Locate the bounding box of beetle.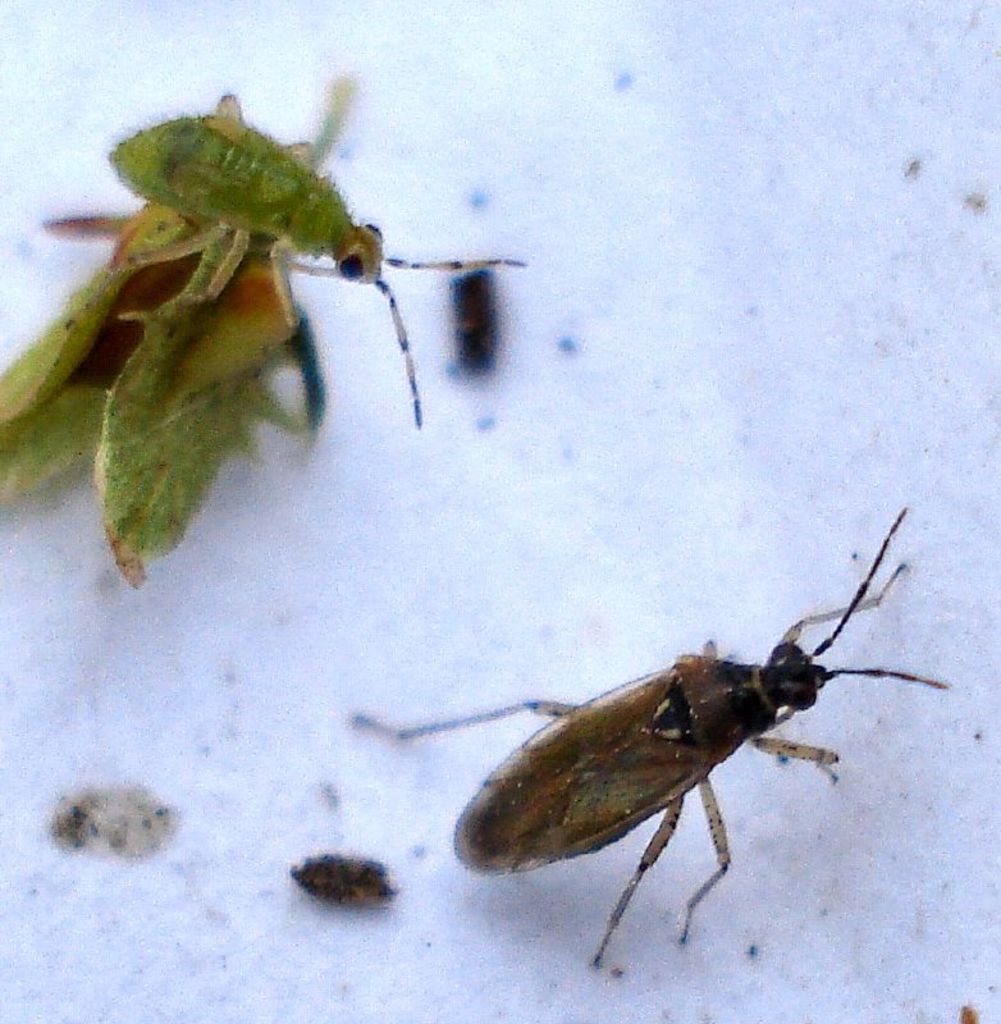
Bounding box: (x1=27, y1=83, x2=524, y2=440).
